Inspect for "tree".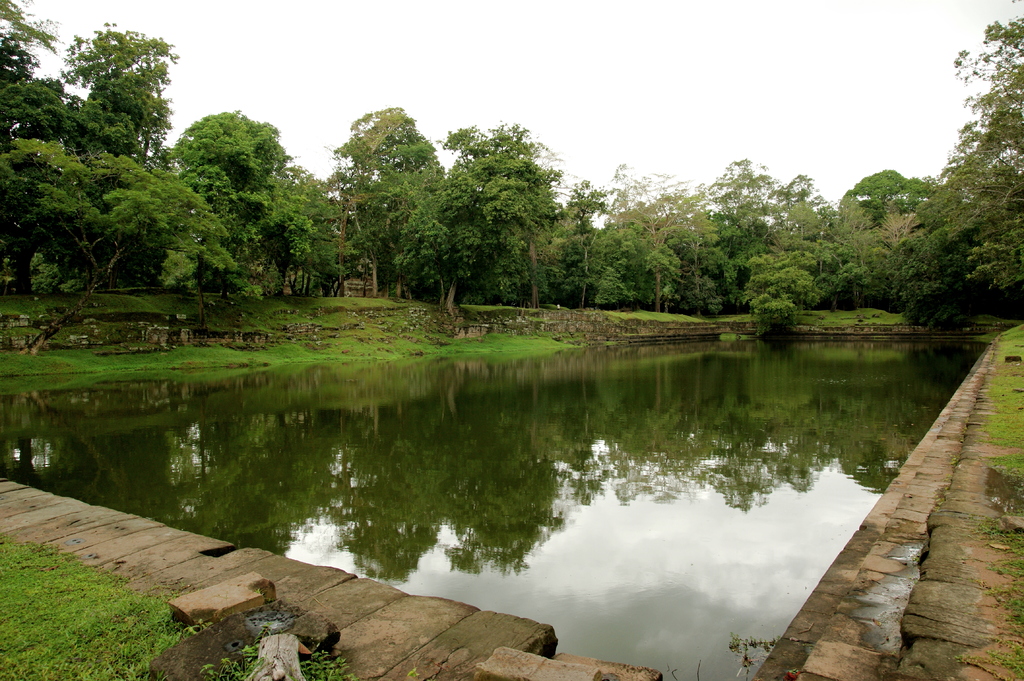
Inspection: x1=778, y1=177, x2=828, y2=217.
